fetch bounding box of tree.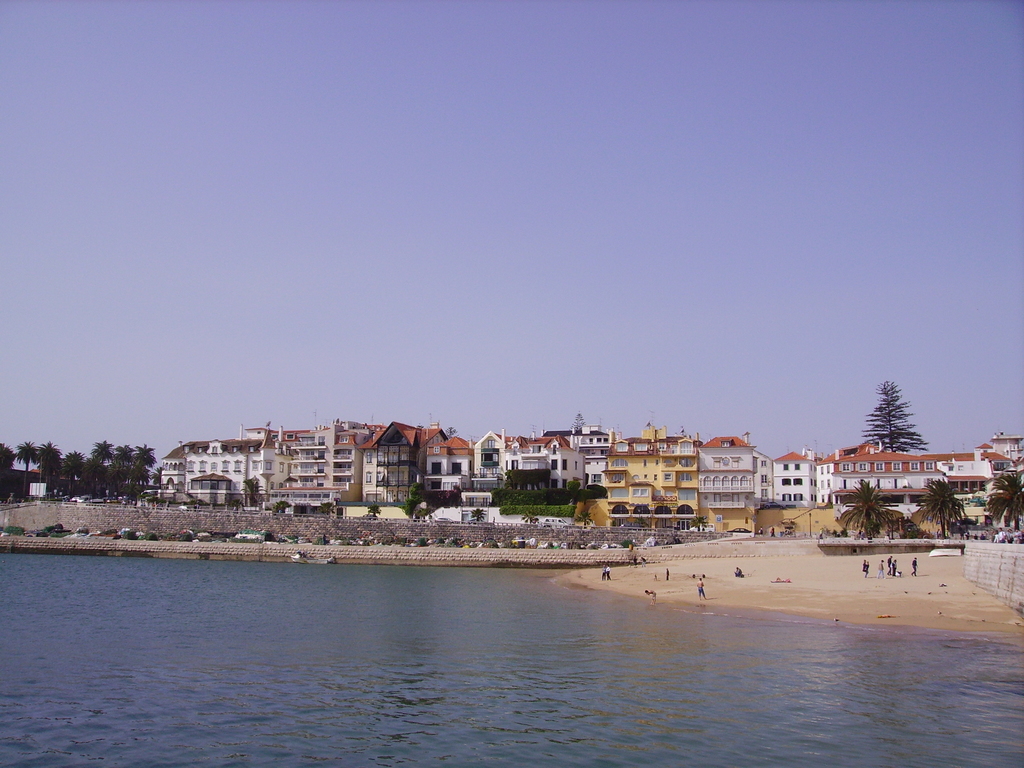
Bbox: 467:505:490:522.
